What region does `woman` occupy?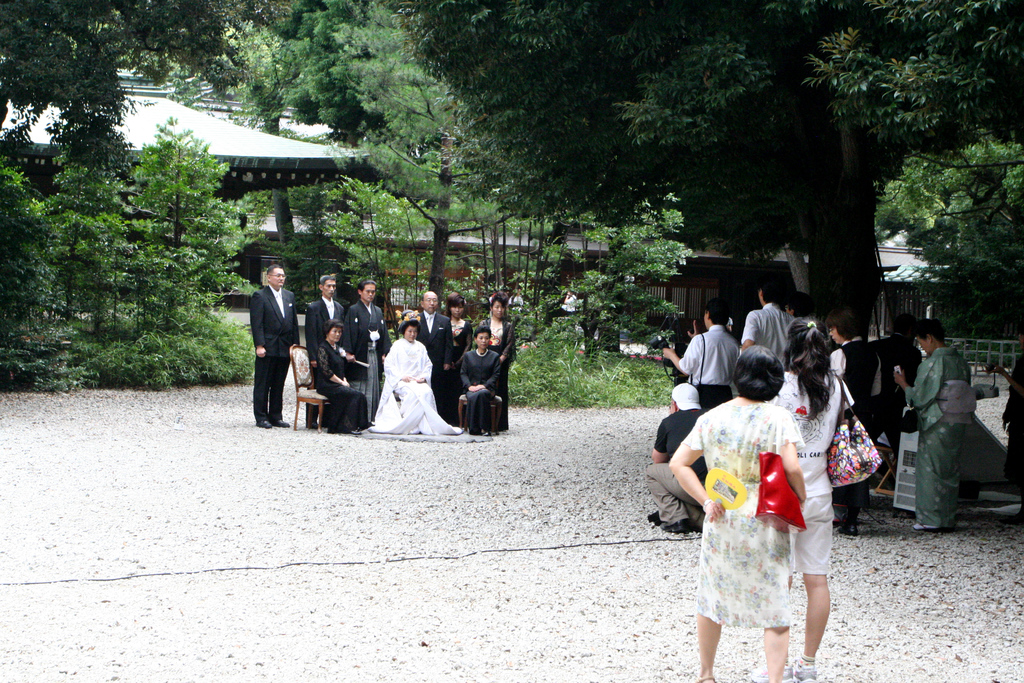
(371, 320, 466, 438).
